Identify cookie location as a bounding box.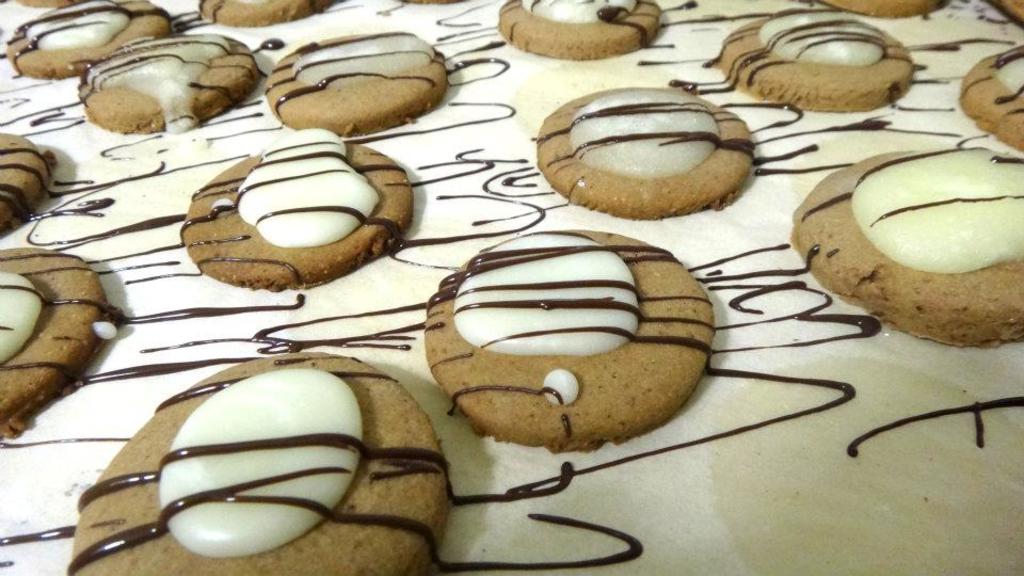
left=823, top=0, right=964, bottom=25.
